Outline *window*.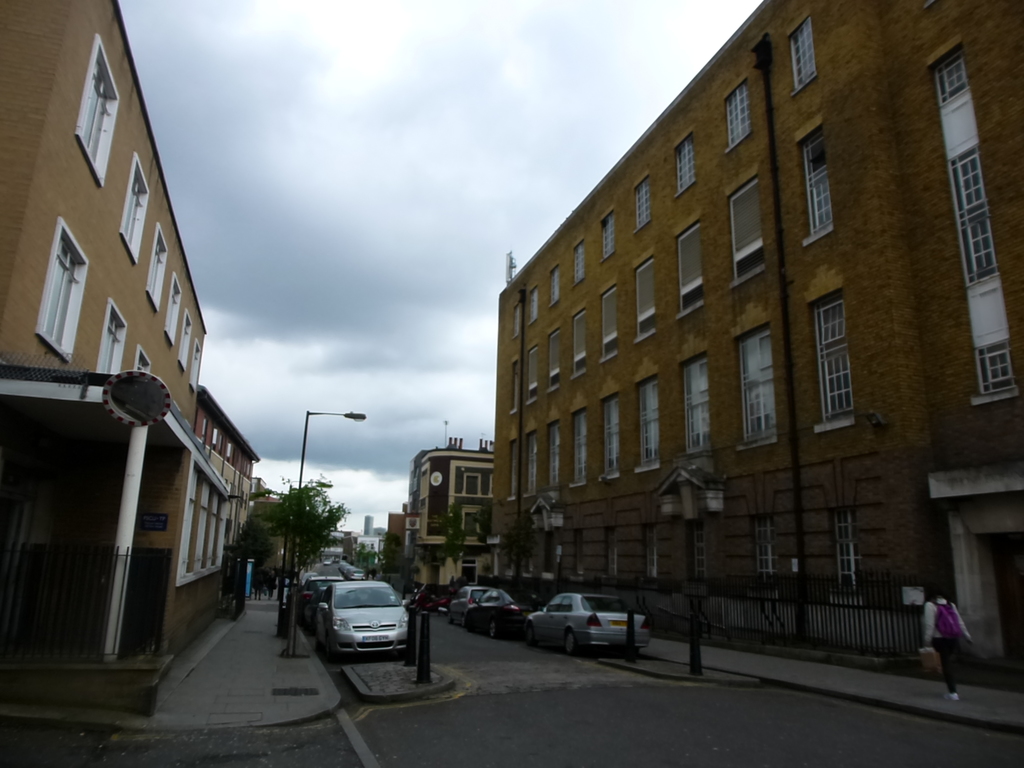
Outline: bbox=[138, 346, 152, 373].
